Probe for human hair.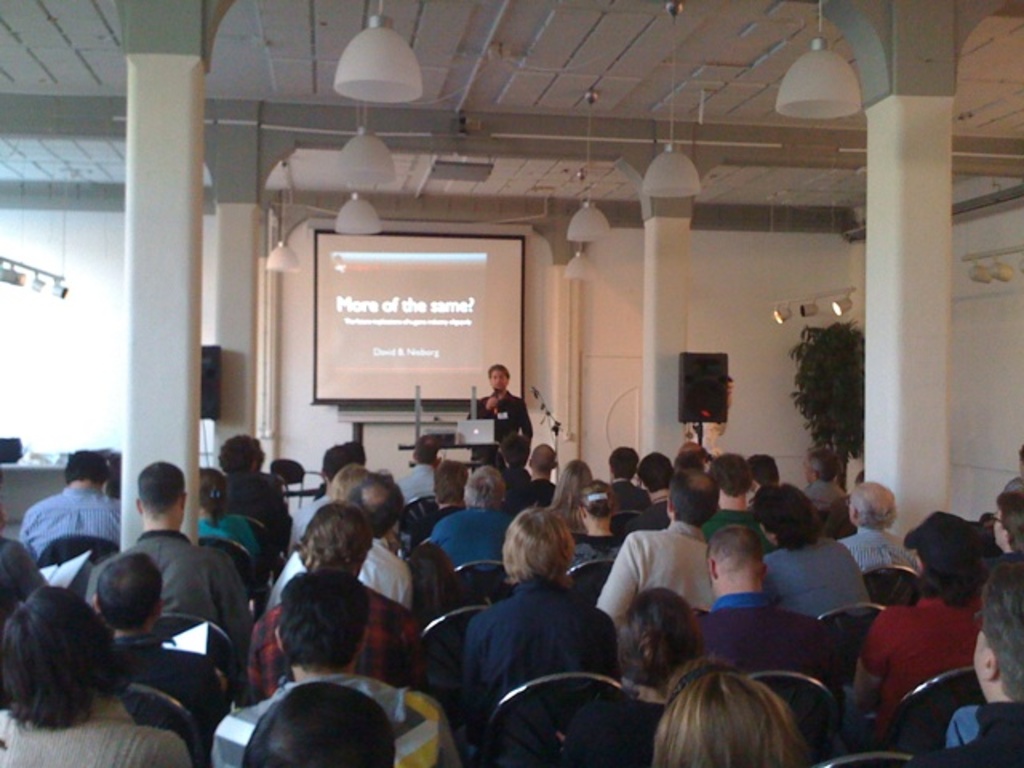
Probe result: 138/461/184/520.
